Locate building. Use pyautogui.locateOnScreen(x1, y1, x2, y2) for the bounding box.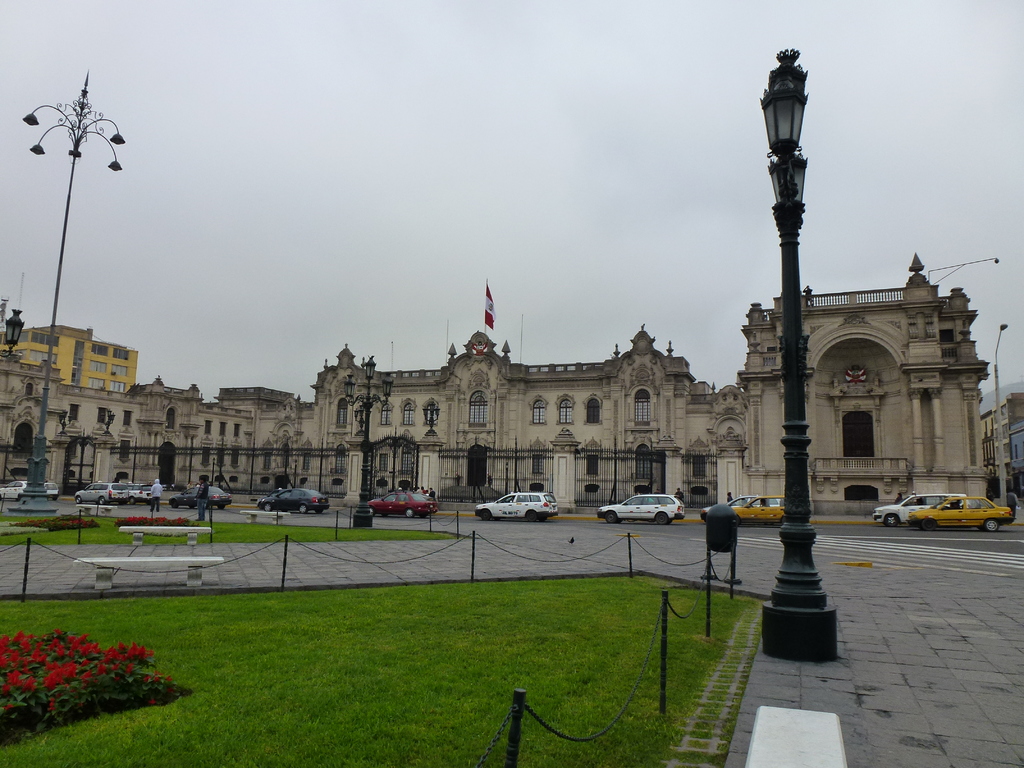
pyautogui.locateOnScreen(0, 328, 138, 392).
